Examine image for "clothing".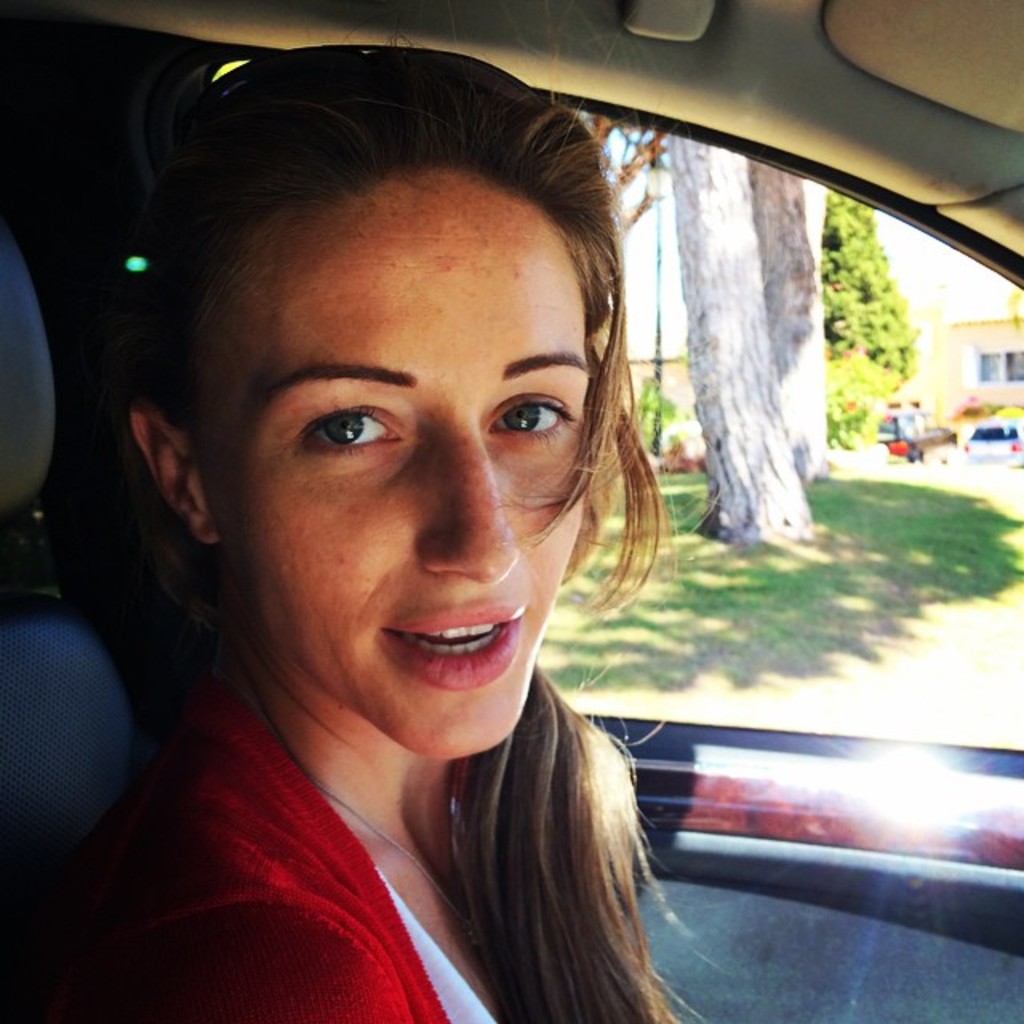
Examination result: crop(43, 654, 506, 1022).
